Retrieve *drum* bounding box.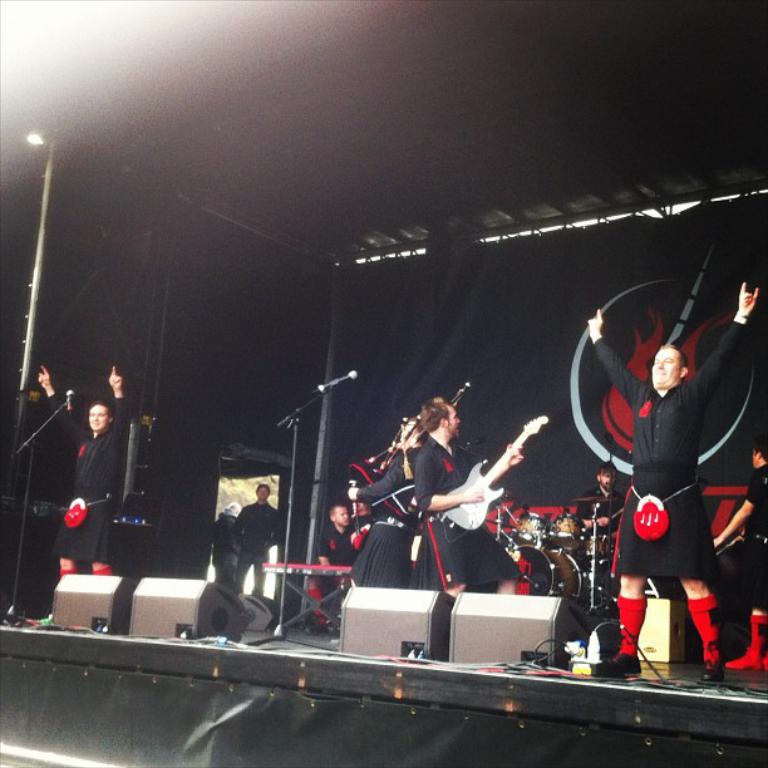
Bounding box: bbox=(585, 533, 611, 568).
